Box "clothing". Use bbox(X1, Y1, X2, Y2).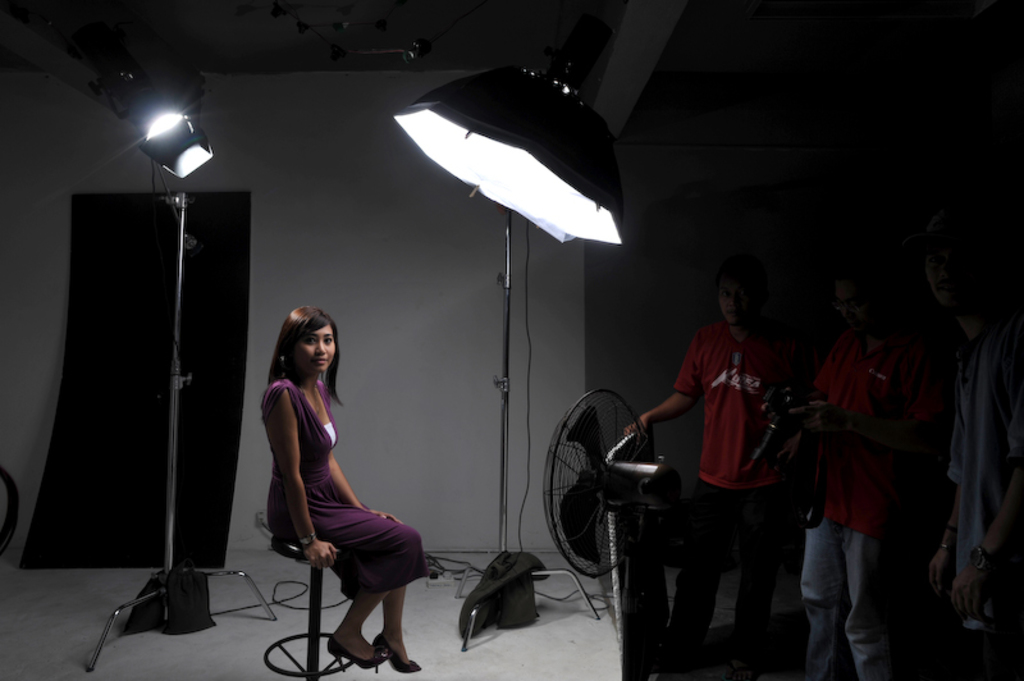
bbox(796, 334, 933, 680).
